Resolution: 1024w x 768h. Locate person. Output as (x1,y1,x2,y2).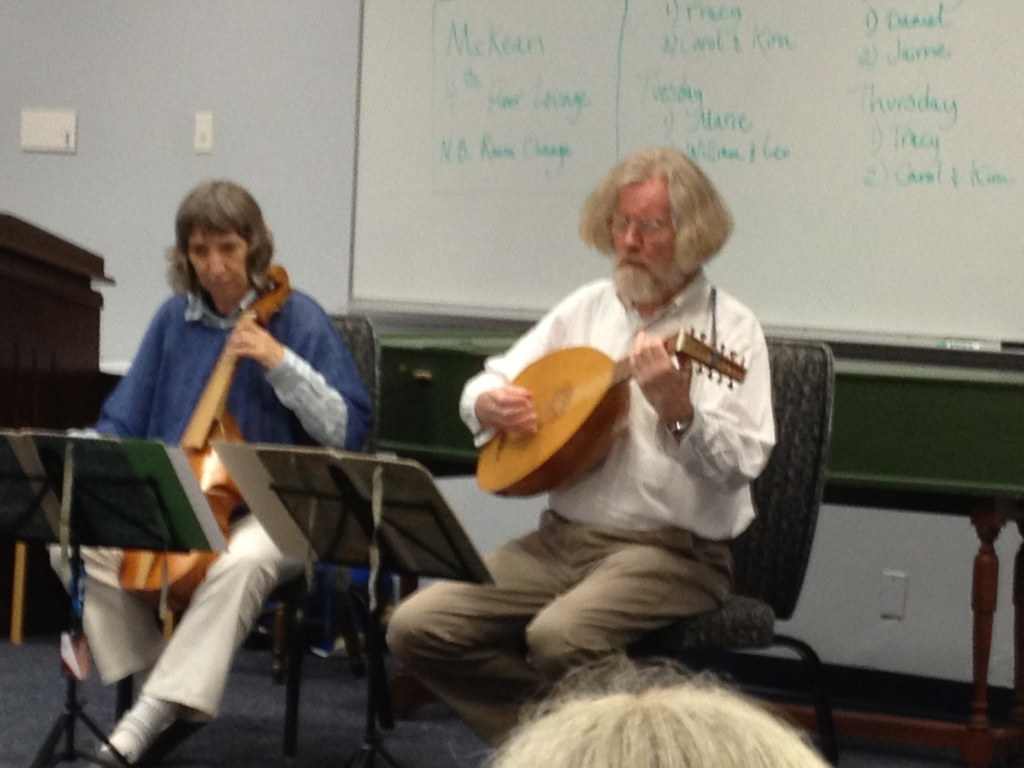
(39,178,372,758).
